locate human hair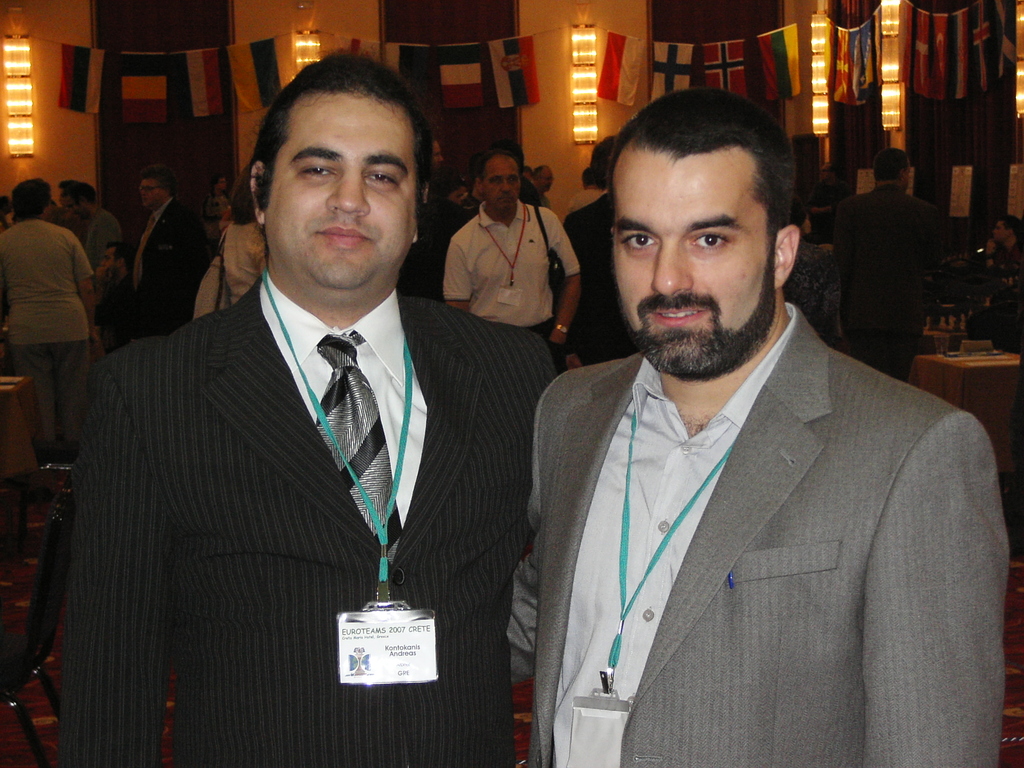
region(872, 148, 908, 186)
